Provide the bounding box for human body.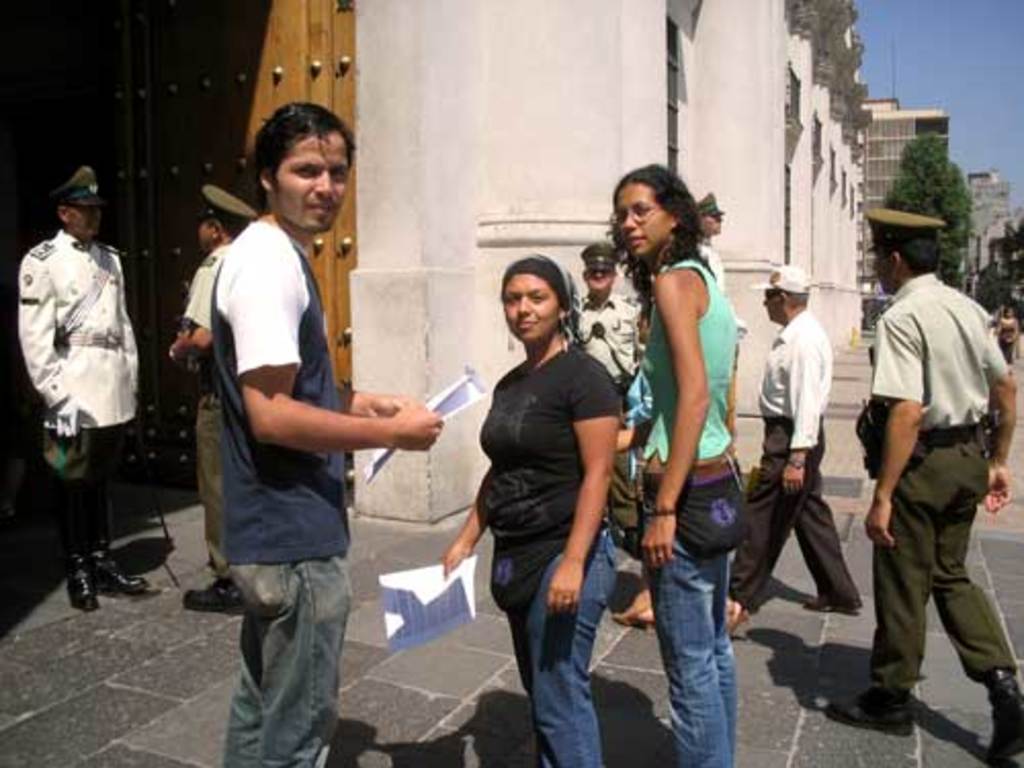
l=164, t=180, r=262, b=608.
